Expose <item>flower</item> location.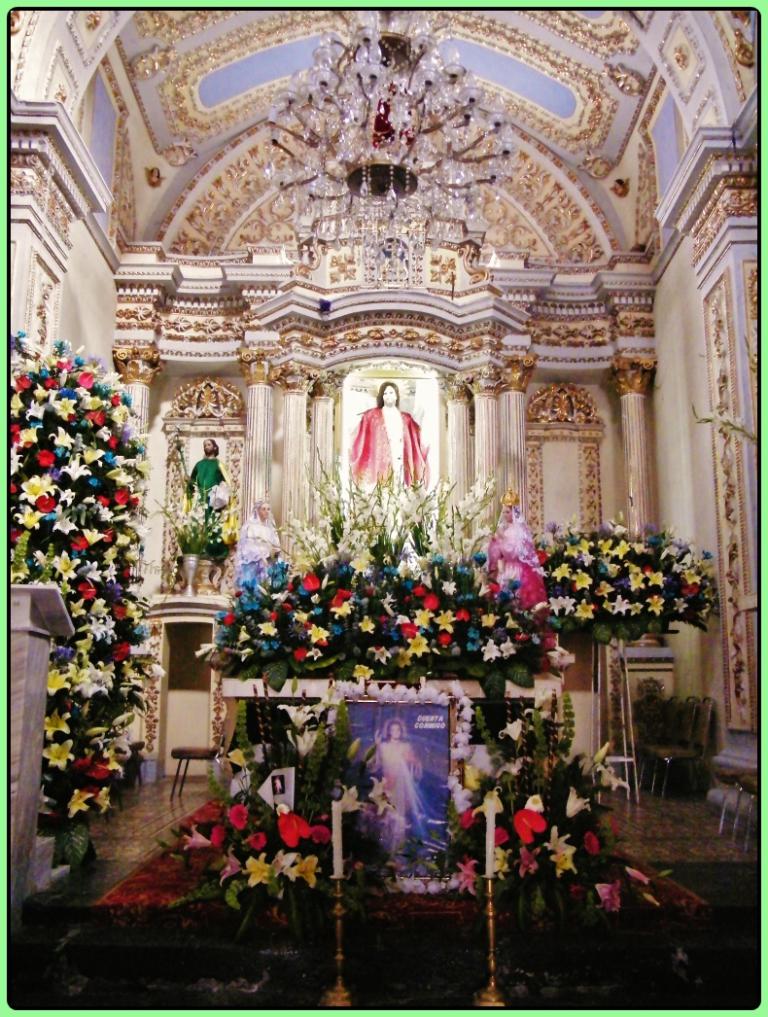
Exposed at 228,800,253,828.
